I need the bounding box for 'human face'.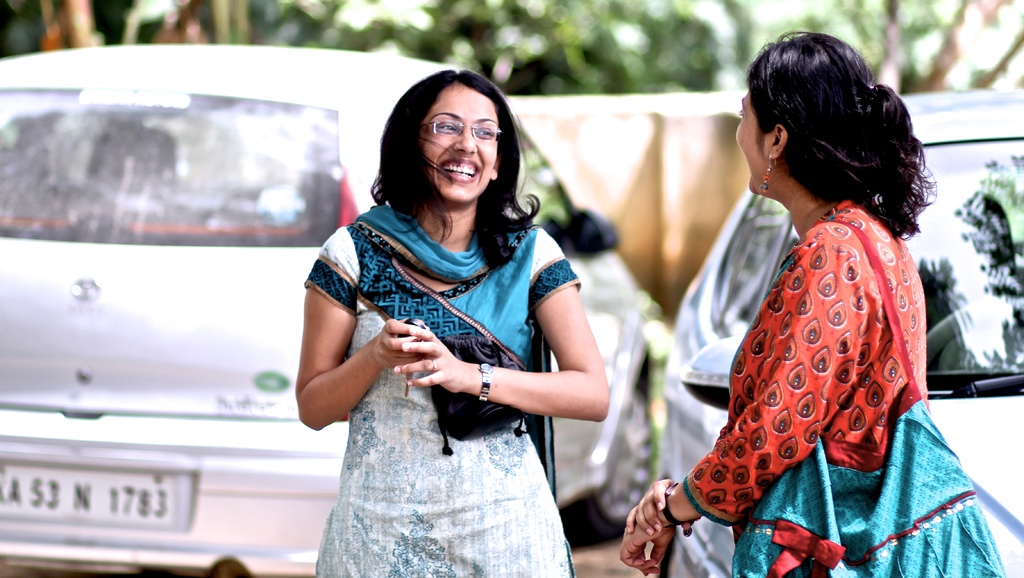
Here it is: 420, 88, 498, 195.
